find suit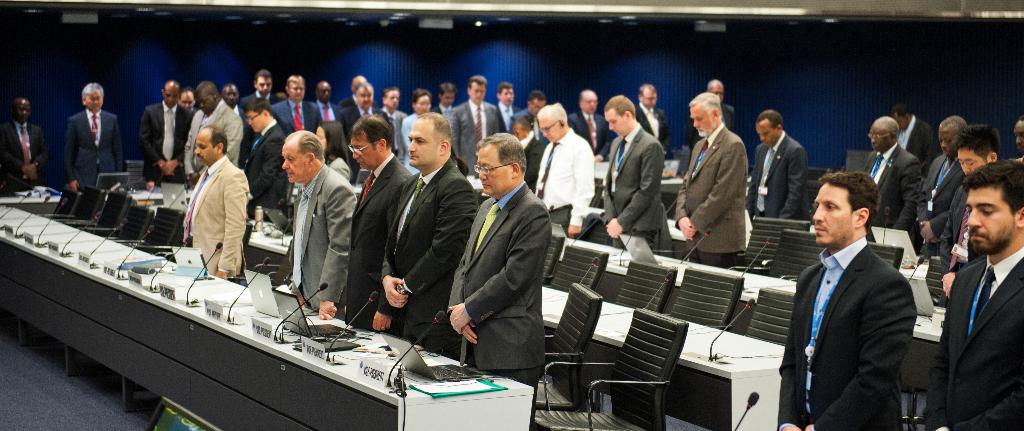
select_region(63, 106, 125, 190)
